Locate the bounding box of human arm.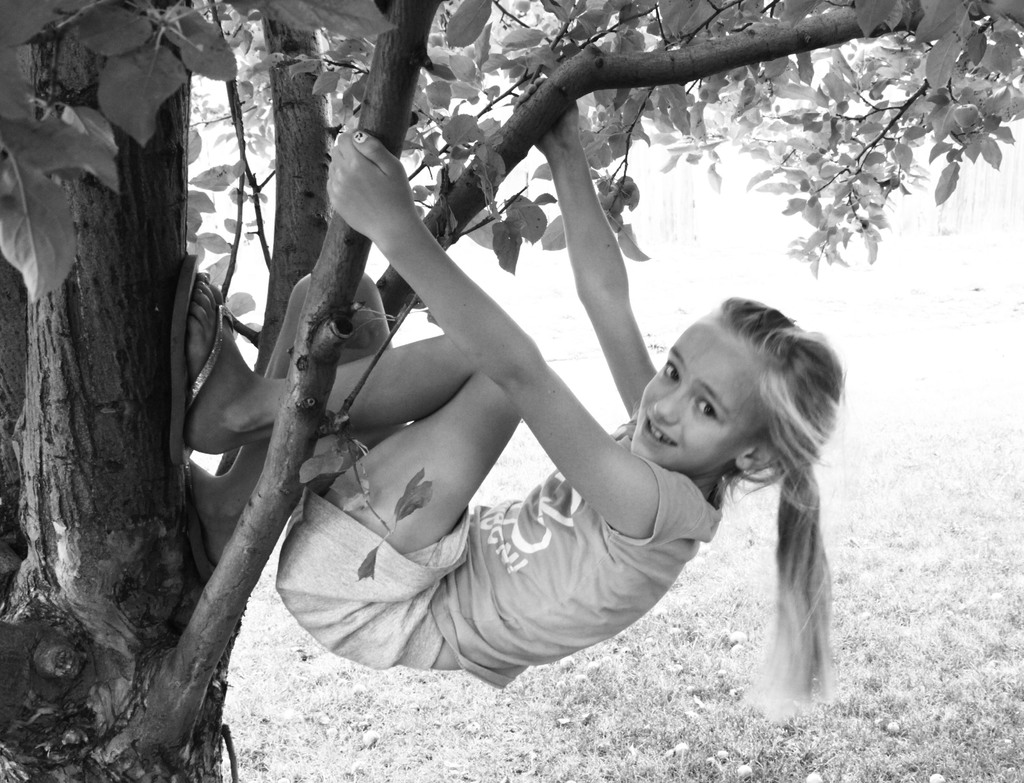
Bounding box: BBox(540, 140, 666, 402).
